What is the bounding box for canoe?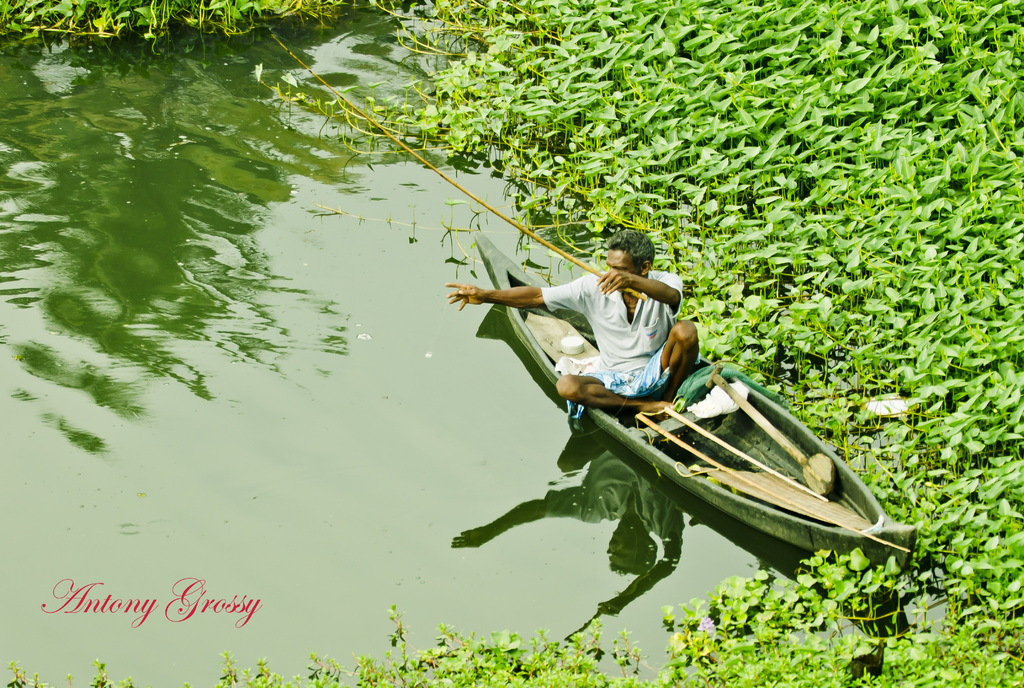
[490,300,912,582].
